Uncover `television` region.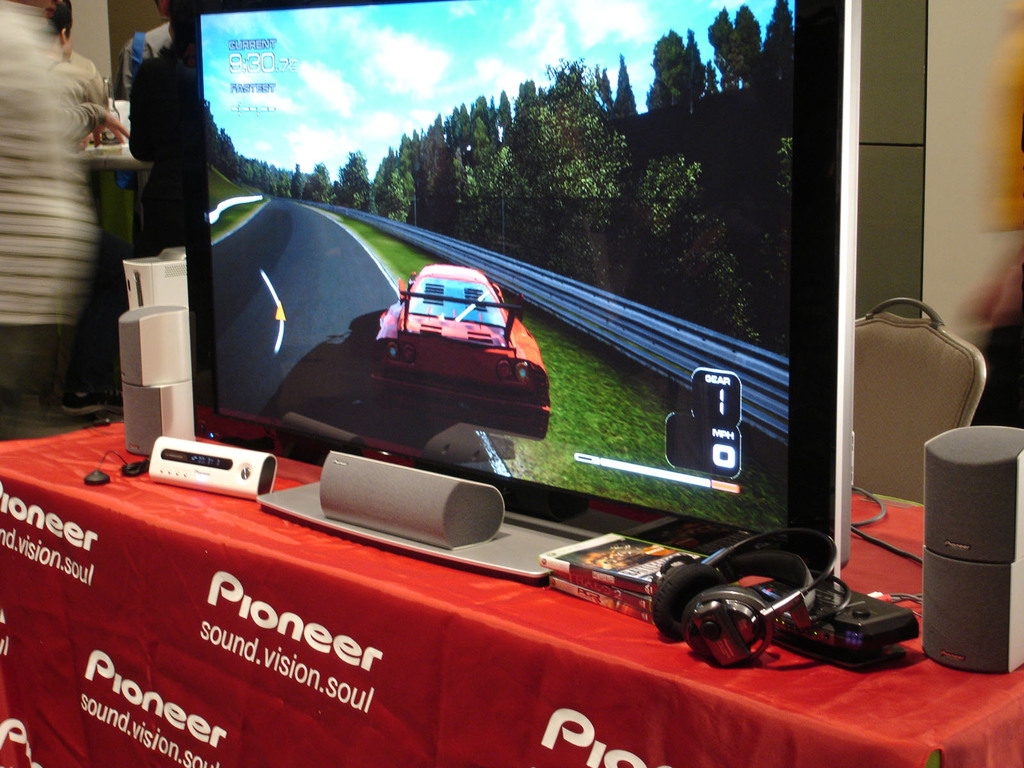
Uncovered: {"left": 167, "top": 0, "right": 872, "bottom": 604}.
